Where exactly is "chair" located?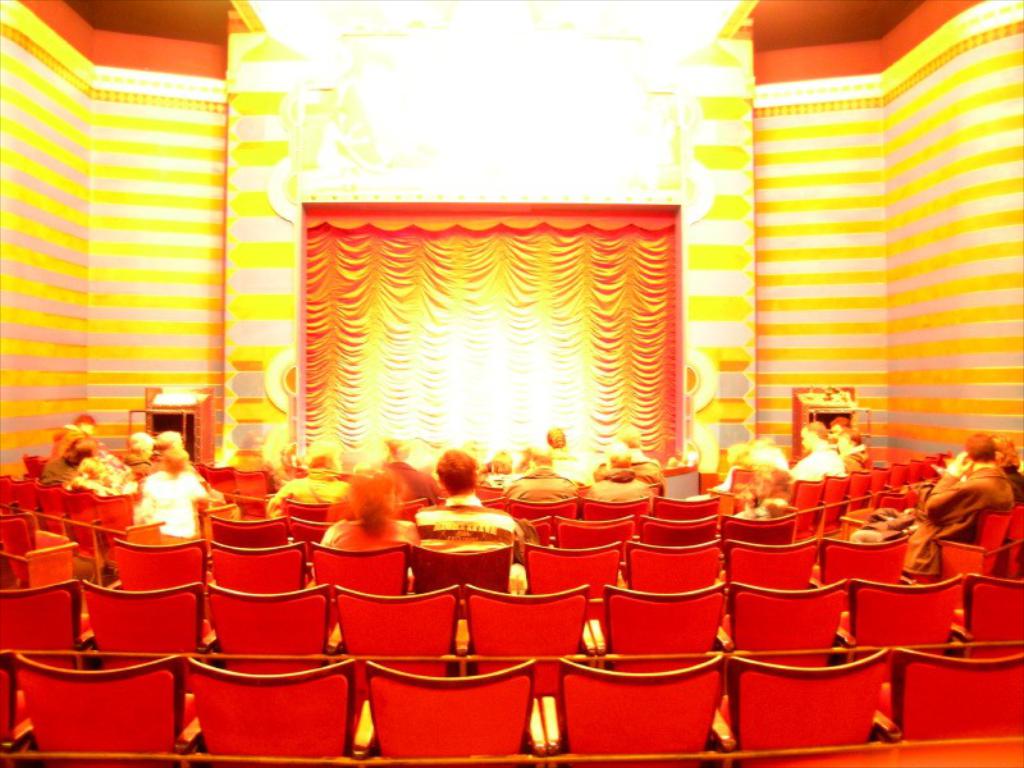
Its bounding box is bbox=[581, 495, 659, 518].
